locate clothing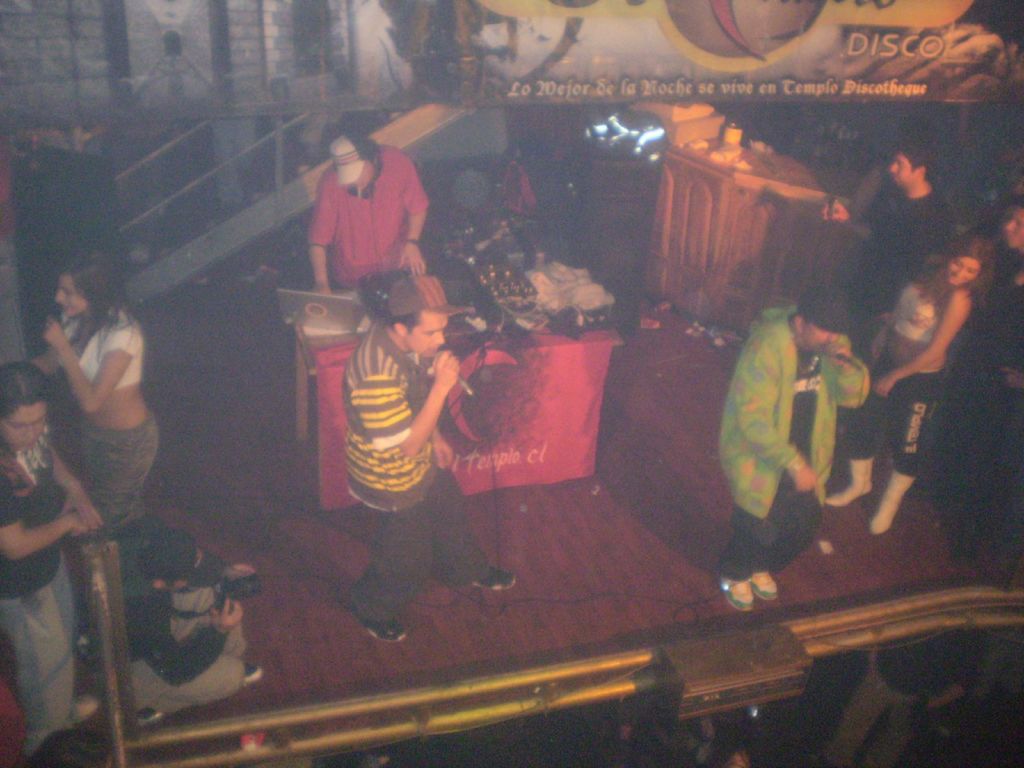
126:575:255:701
